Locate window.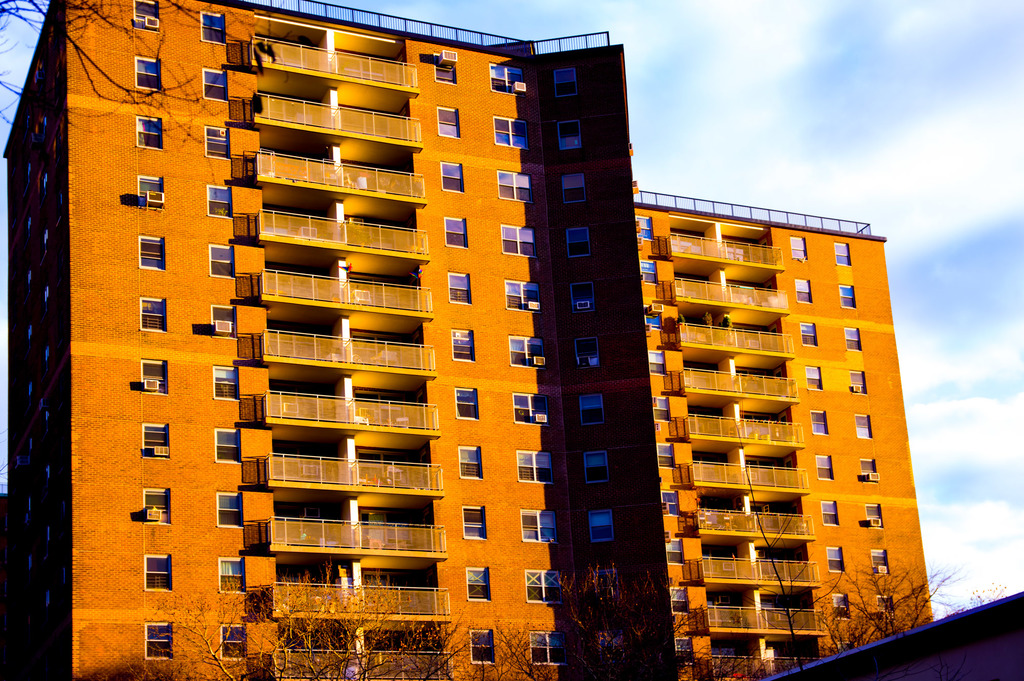
Bounding box: bbox=(488, 63, 525, 96).
